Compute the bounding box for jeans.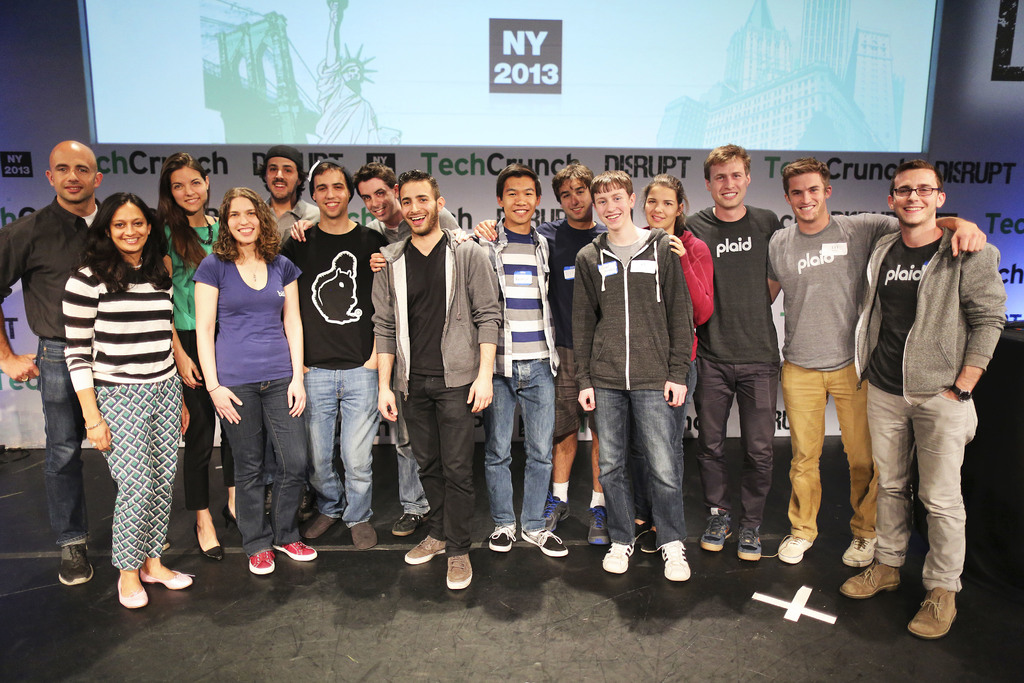
bbox(305, 368, 380, 525).
